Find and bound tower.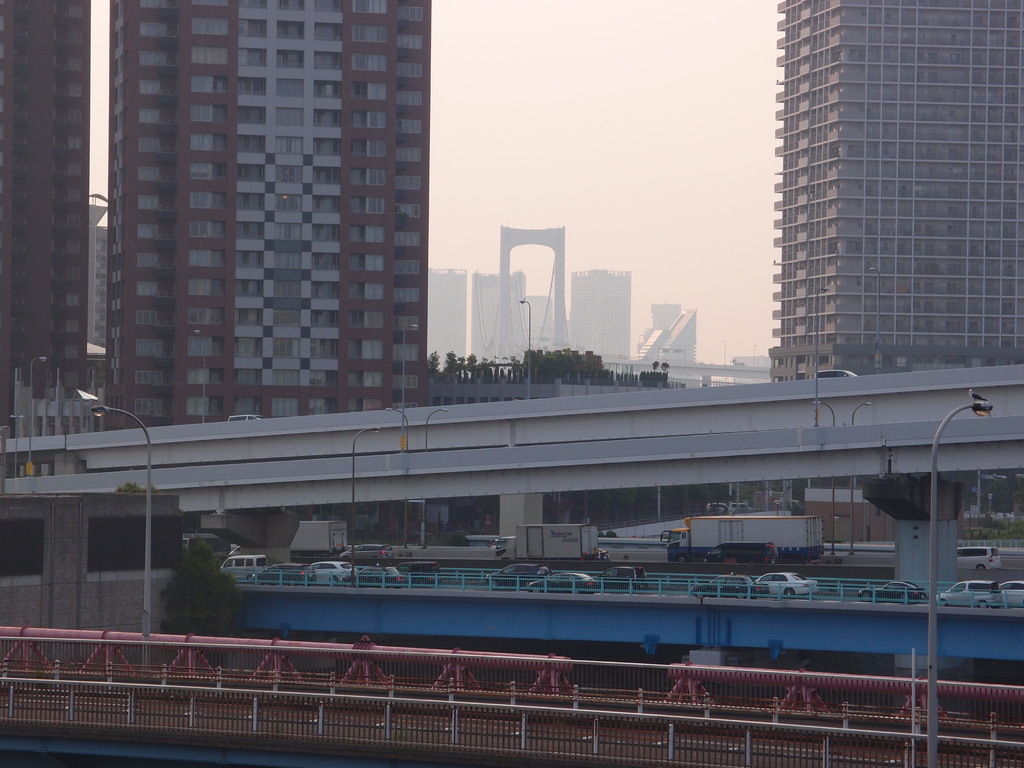
Bound: box(68, 6, 451, 416).
